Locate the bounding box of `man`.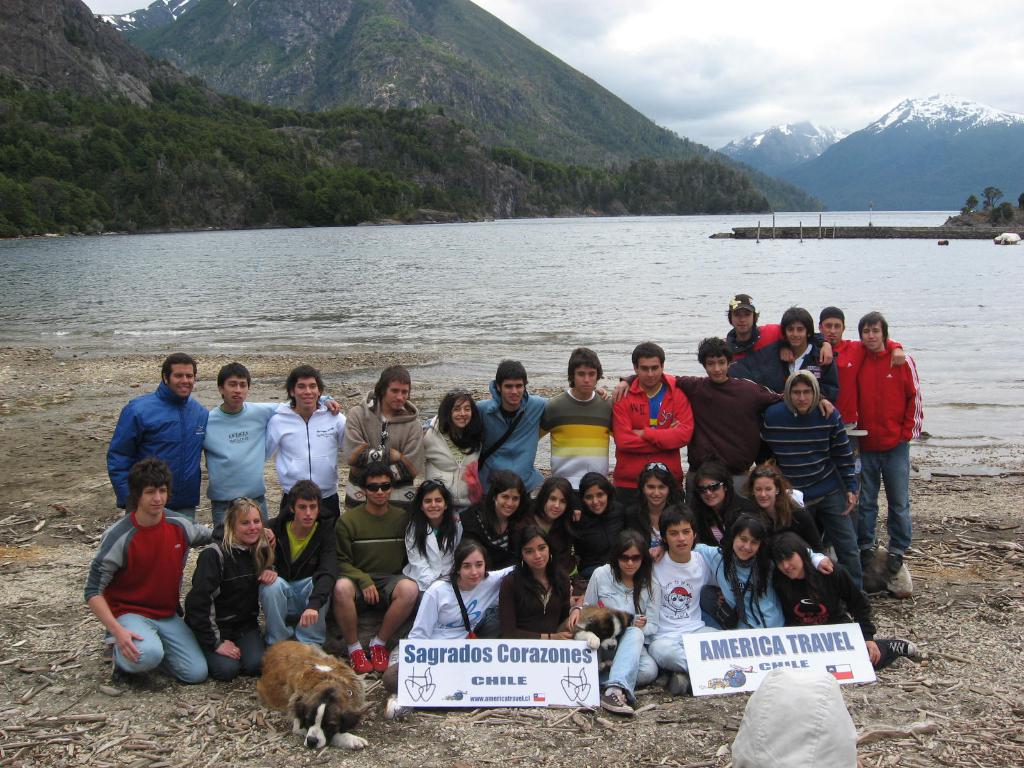
Bounding box: x1=106, y1=364, x2=213, y2=539.
